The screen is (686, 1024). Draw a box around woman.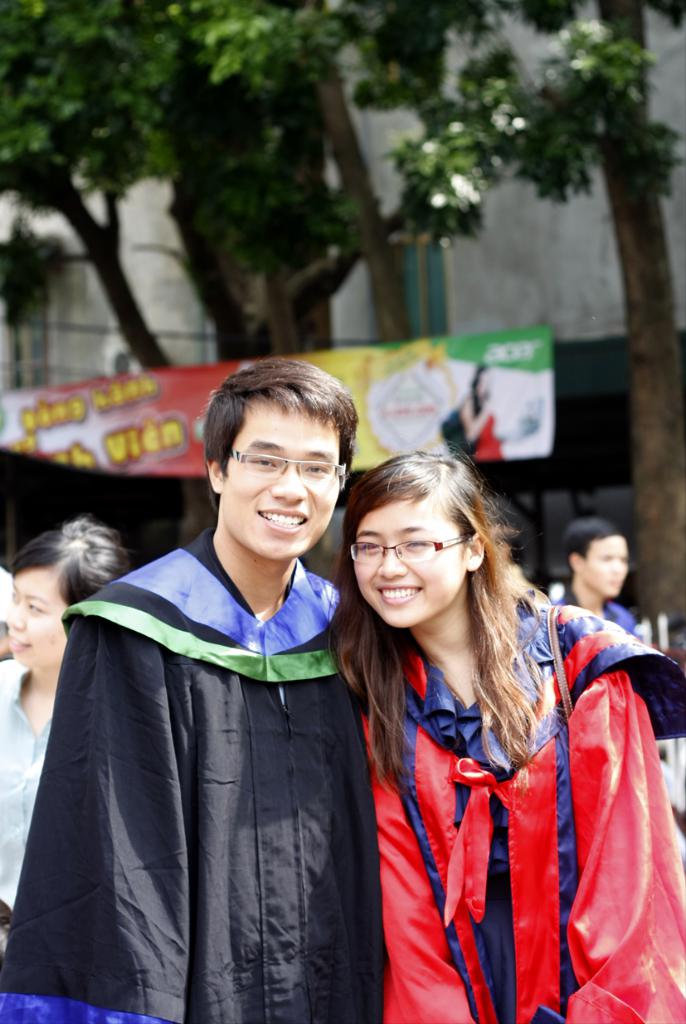
box(0, 516, 130, 939).
